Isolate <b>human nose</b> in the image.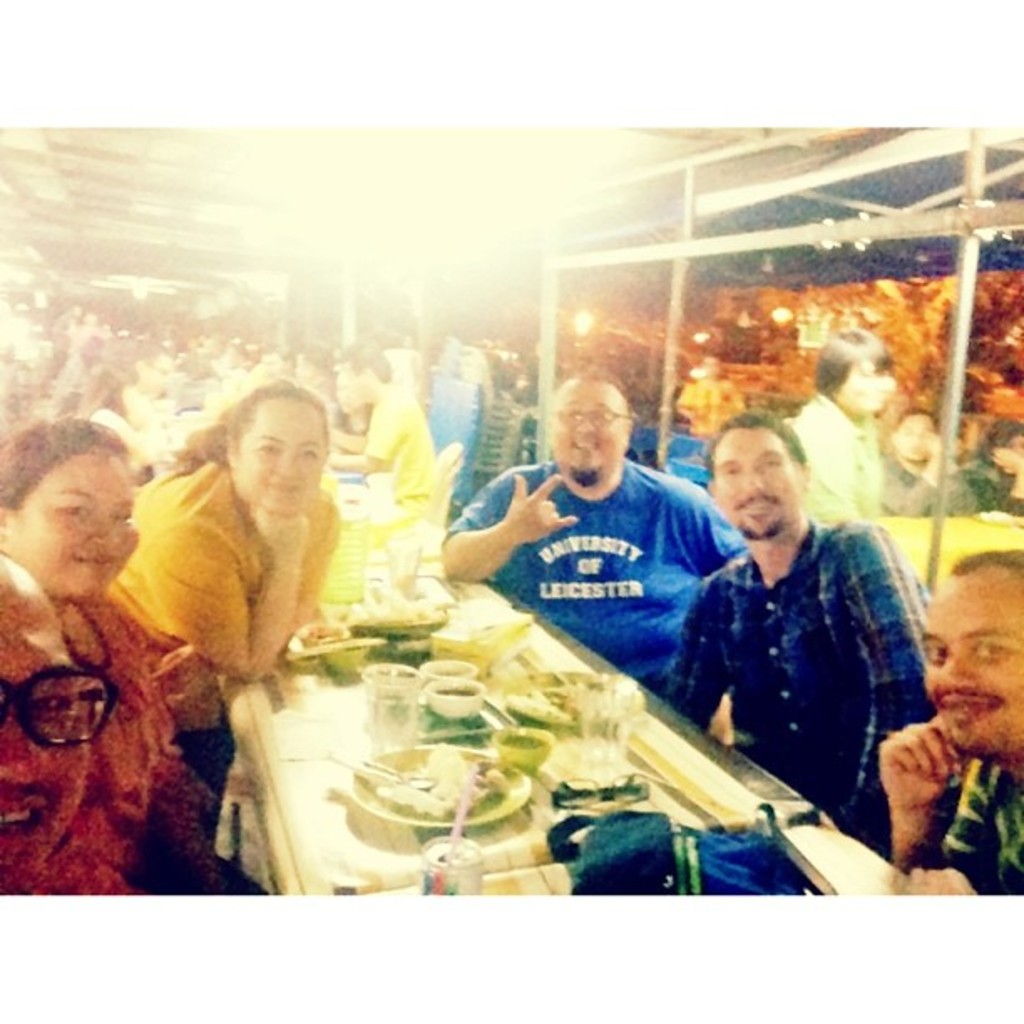
Isolated region: box(740, 463, 760, 497).
